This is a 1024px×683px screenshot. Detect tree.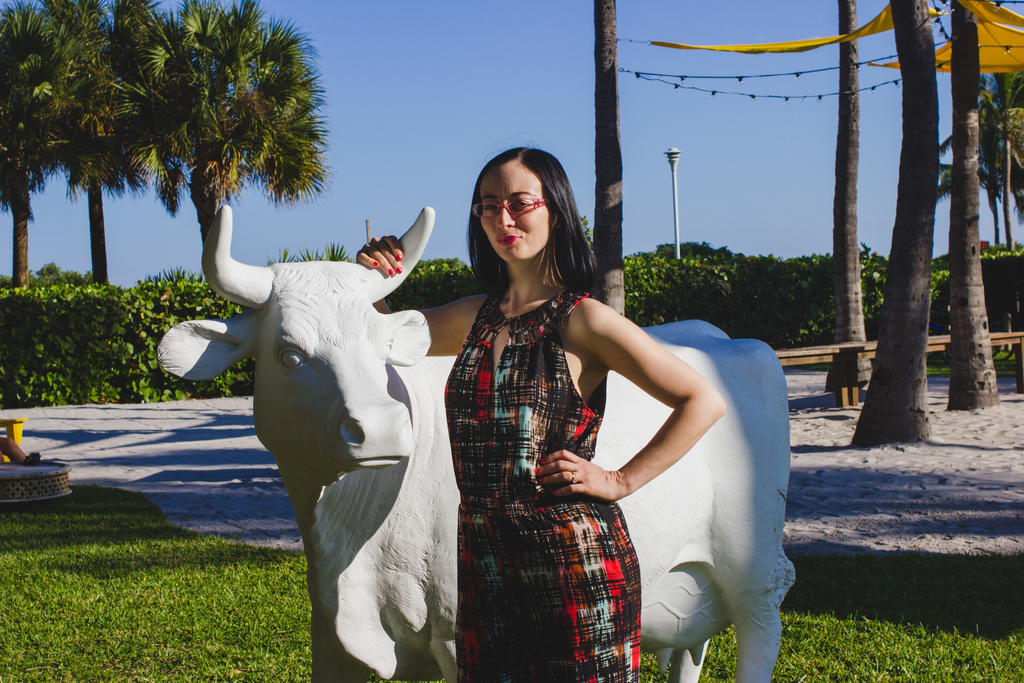
Rect(591, 0, 626, 319).
